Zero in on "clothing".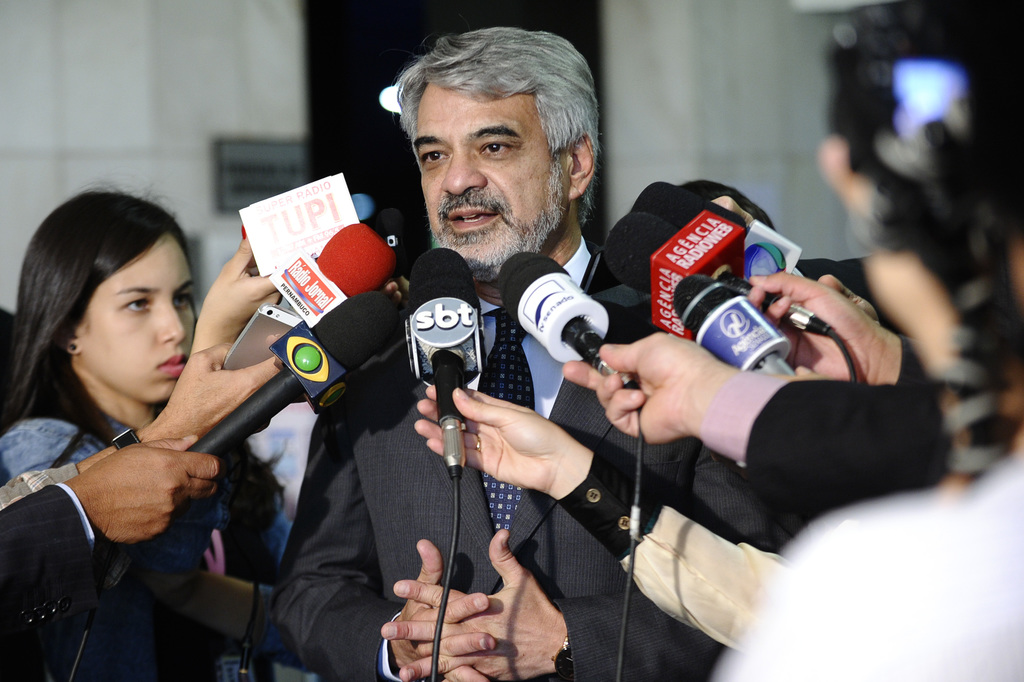
Zeroed in: locate(0, 403, 293, 681).
